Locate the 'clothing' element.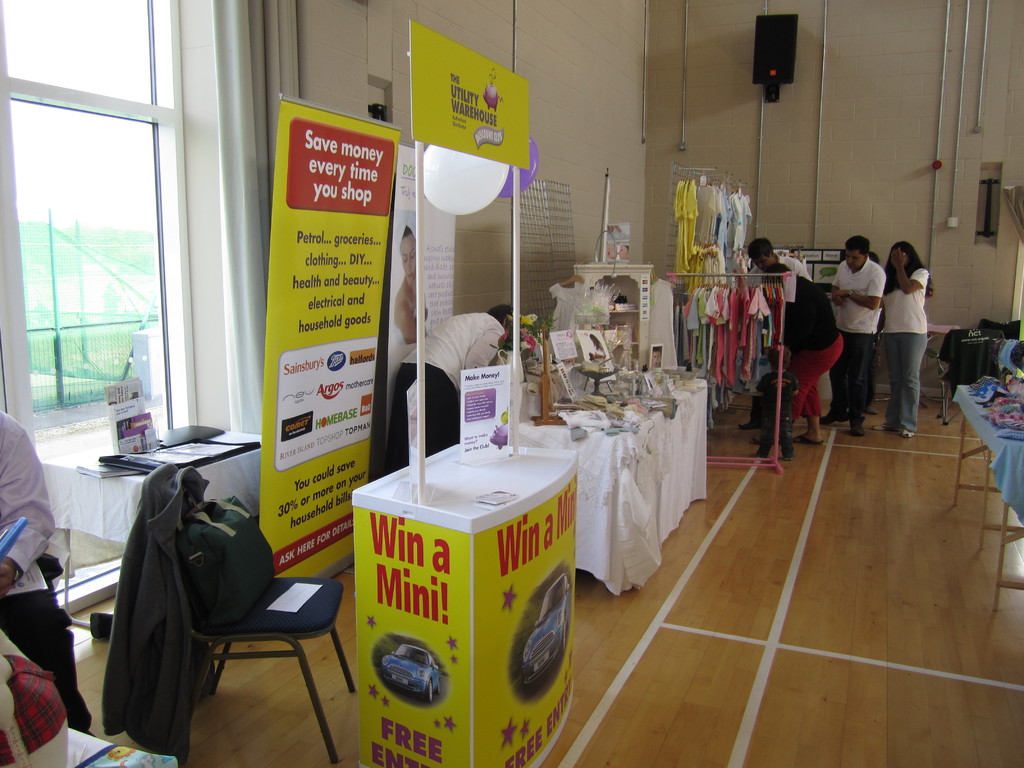
Element bbox: select_region(779, 255, 852, 430).
